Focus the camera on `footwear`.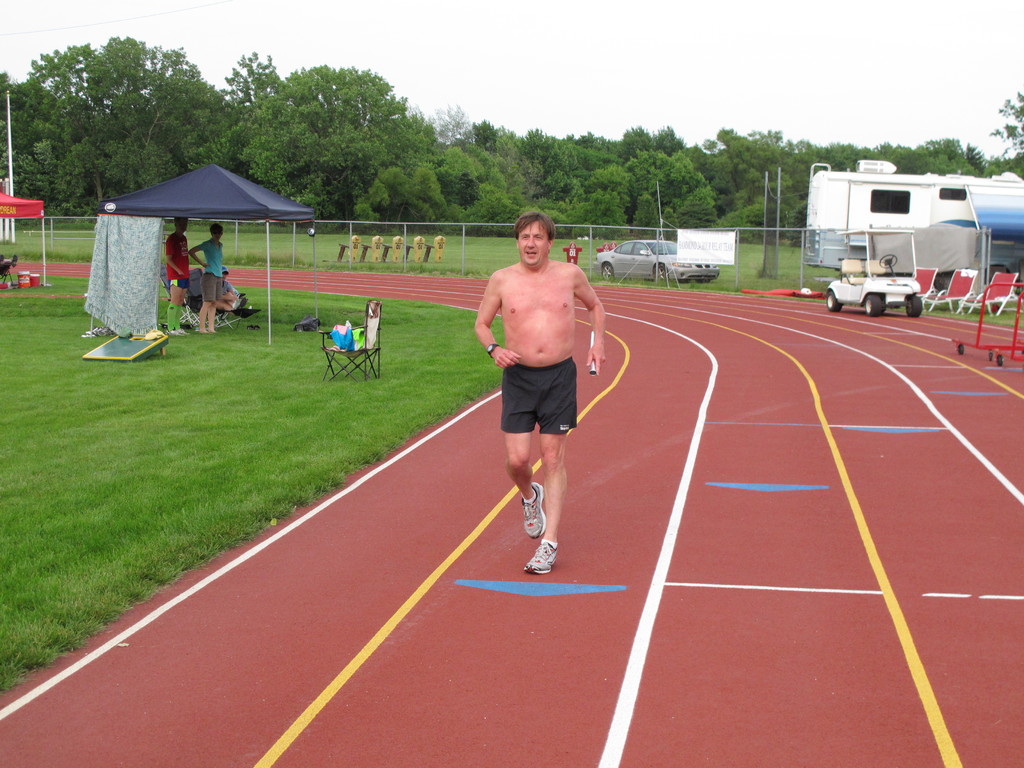
Focus region: {"left": 522, "top": 542, "right": 557, "bottom": 577}.
